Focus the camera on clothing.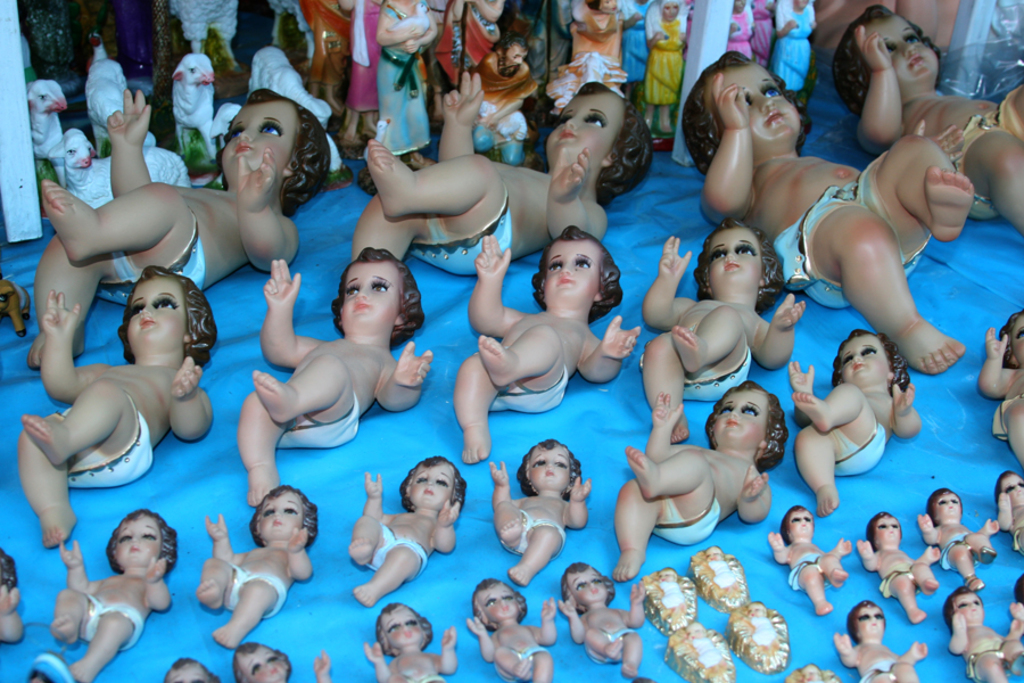
Focus region: 361:526:427:587.
